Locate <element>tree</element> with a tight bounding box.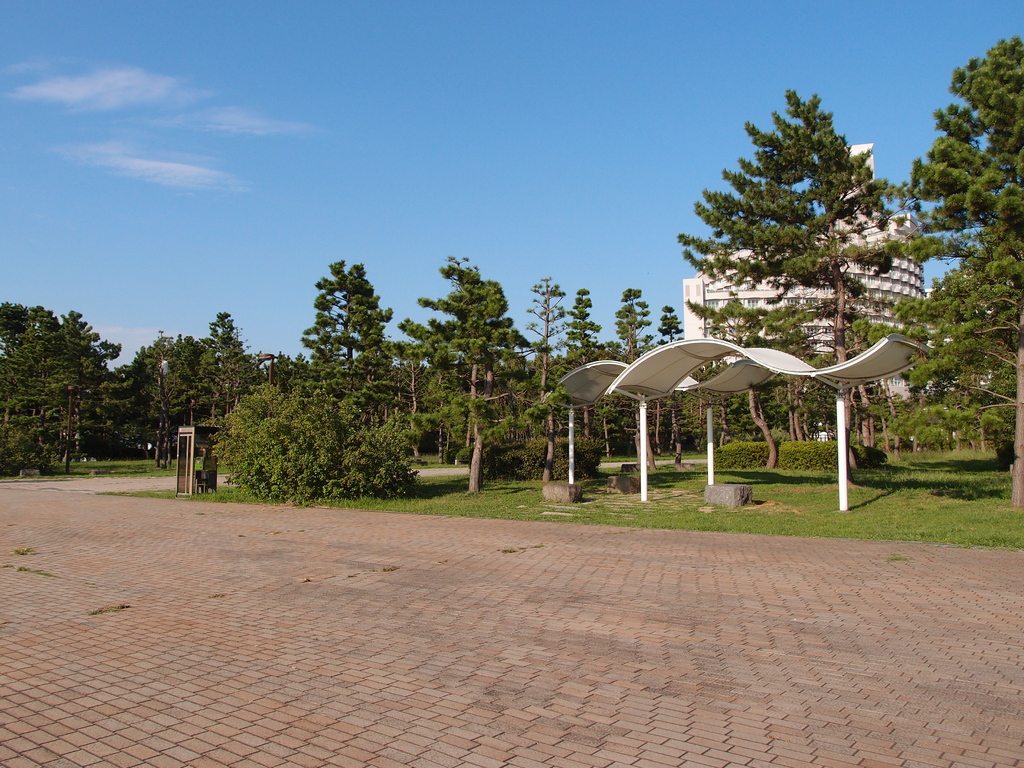
660 89 952 388.
